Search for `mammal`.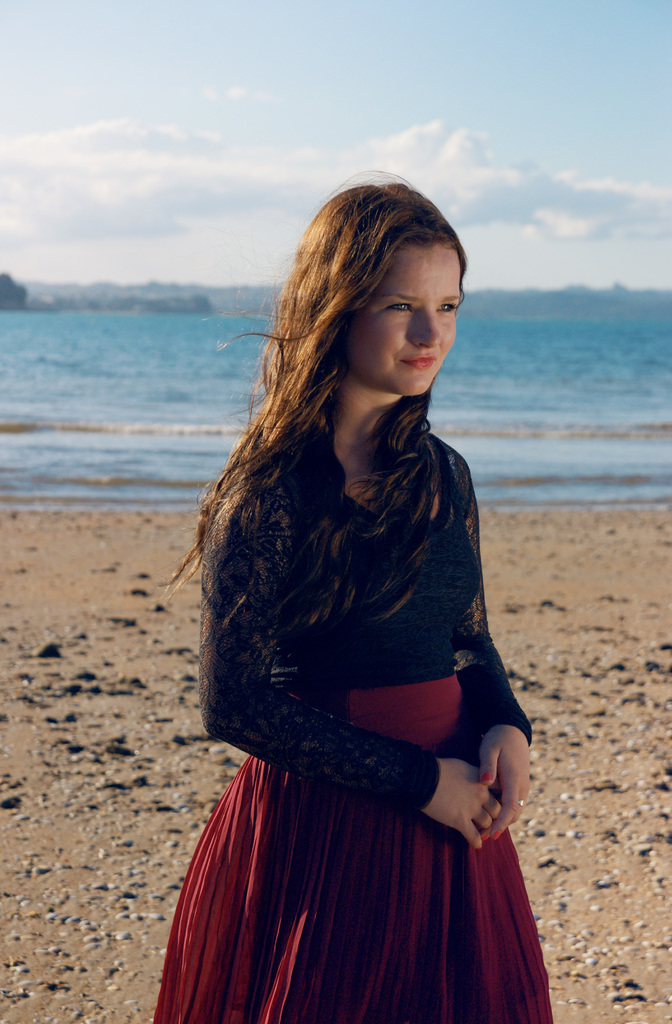
Found at <bbox>140, 145, 580, 1023</bbox>.
